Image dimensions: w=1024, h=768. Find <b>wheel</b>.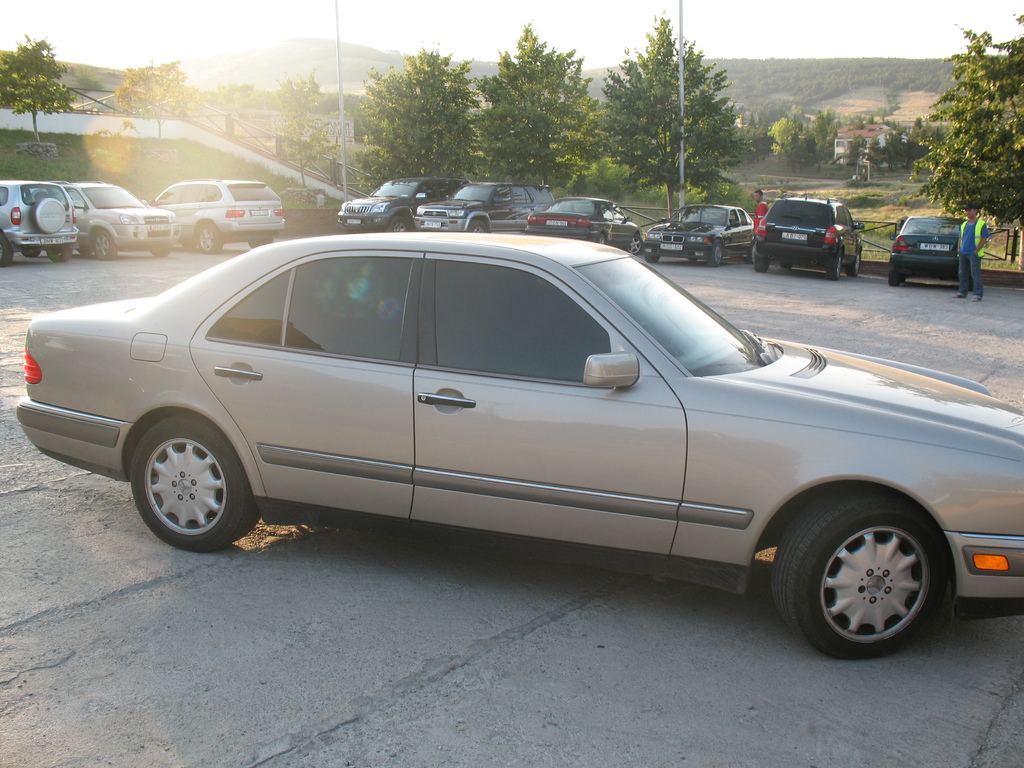
[783,262,793,272].
